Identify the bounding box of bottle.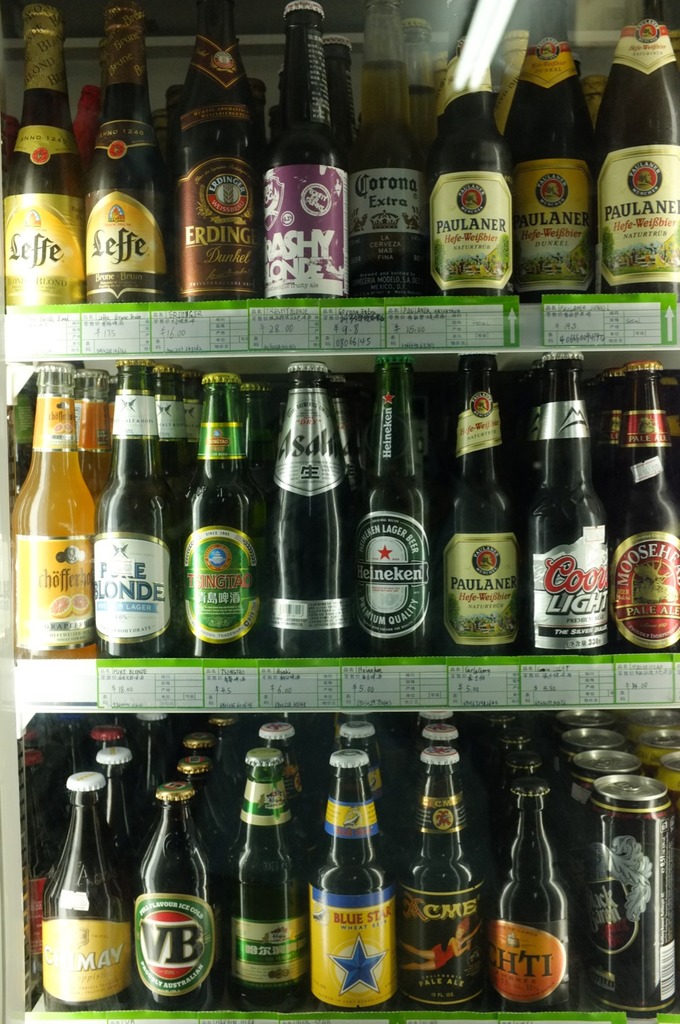
bbox(356, 340, 450, 661).
